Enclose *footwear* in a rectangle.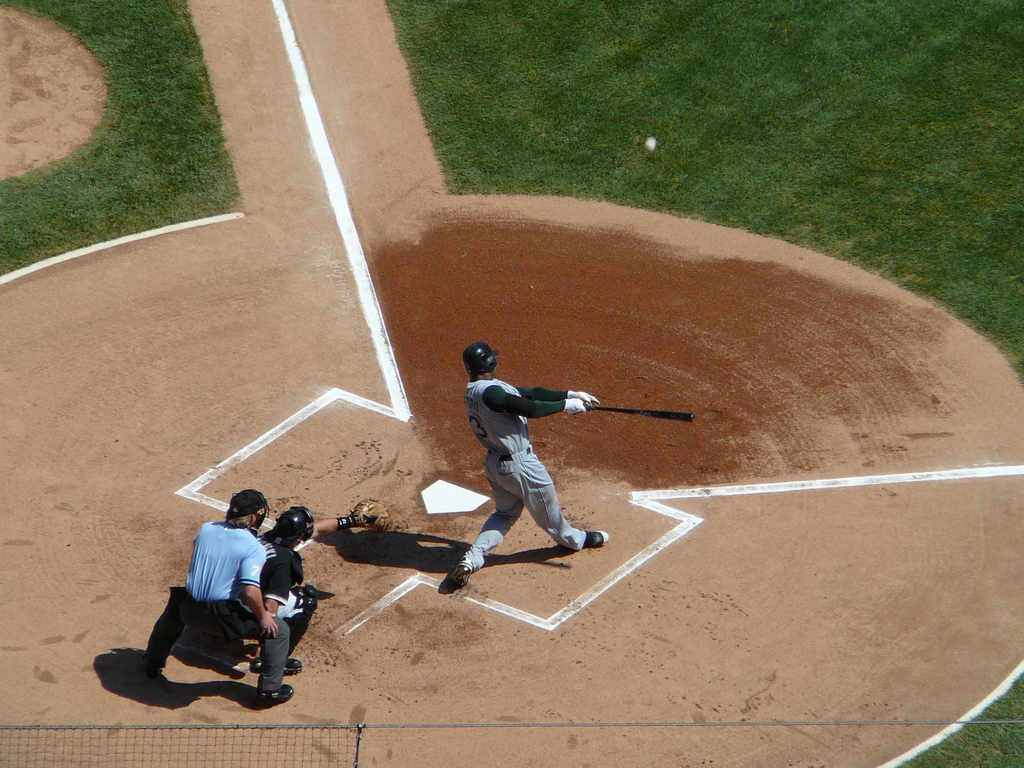
locate(580, 526, 612, 549).
